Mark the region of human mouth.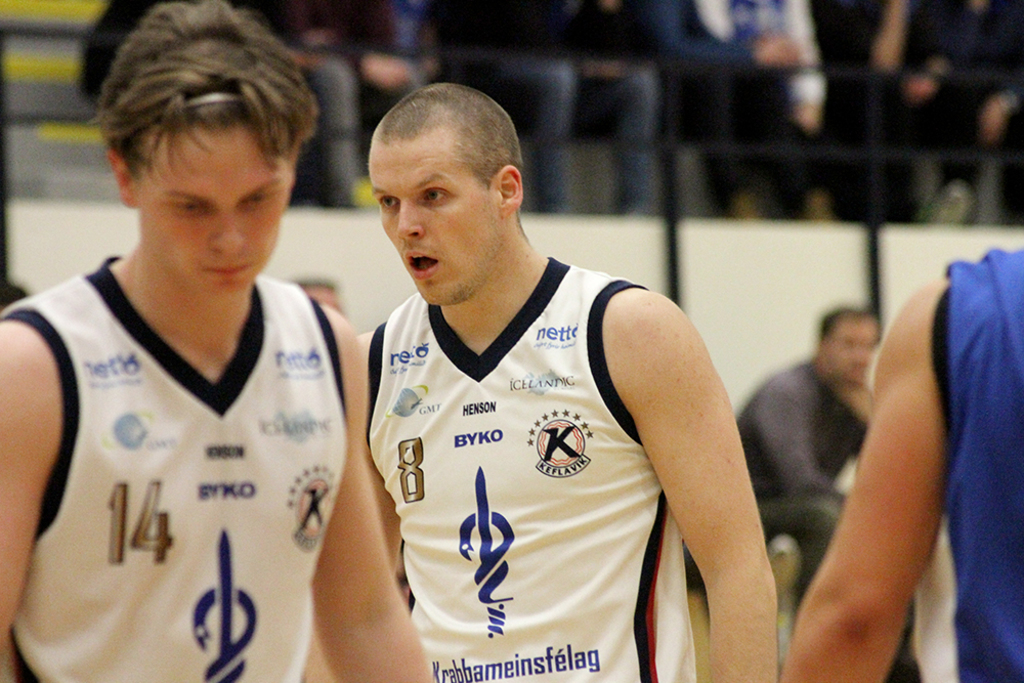
Region: box=[404, 245, 442, 288].
